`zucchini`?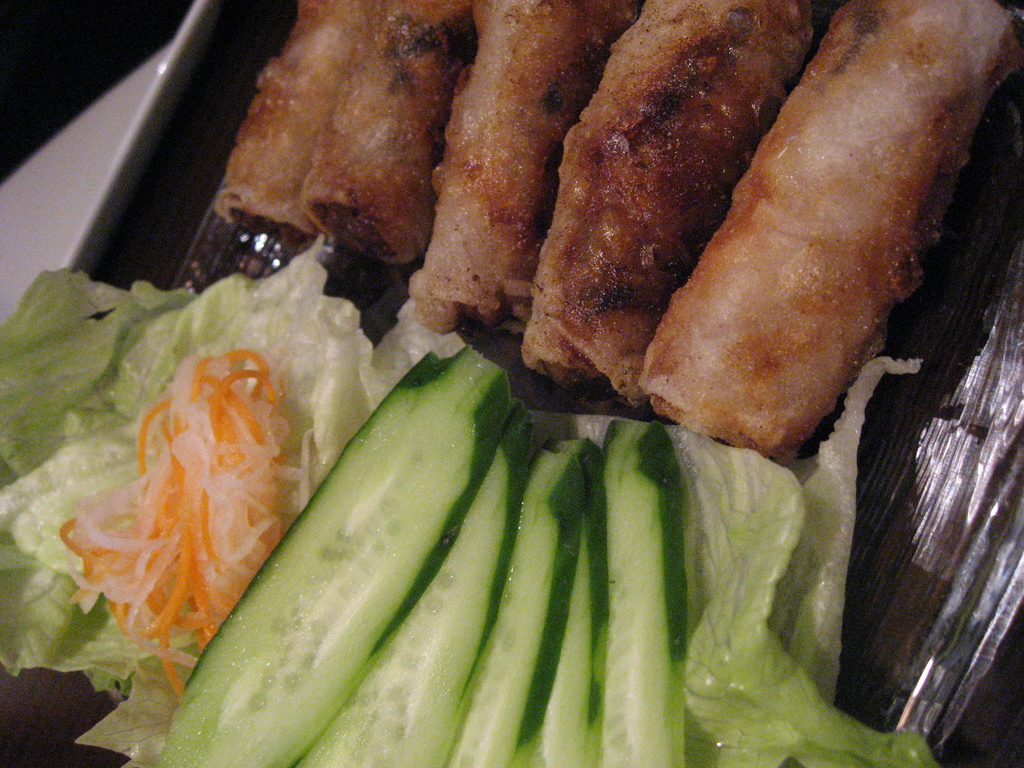
485, 433, 628, 761
